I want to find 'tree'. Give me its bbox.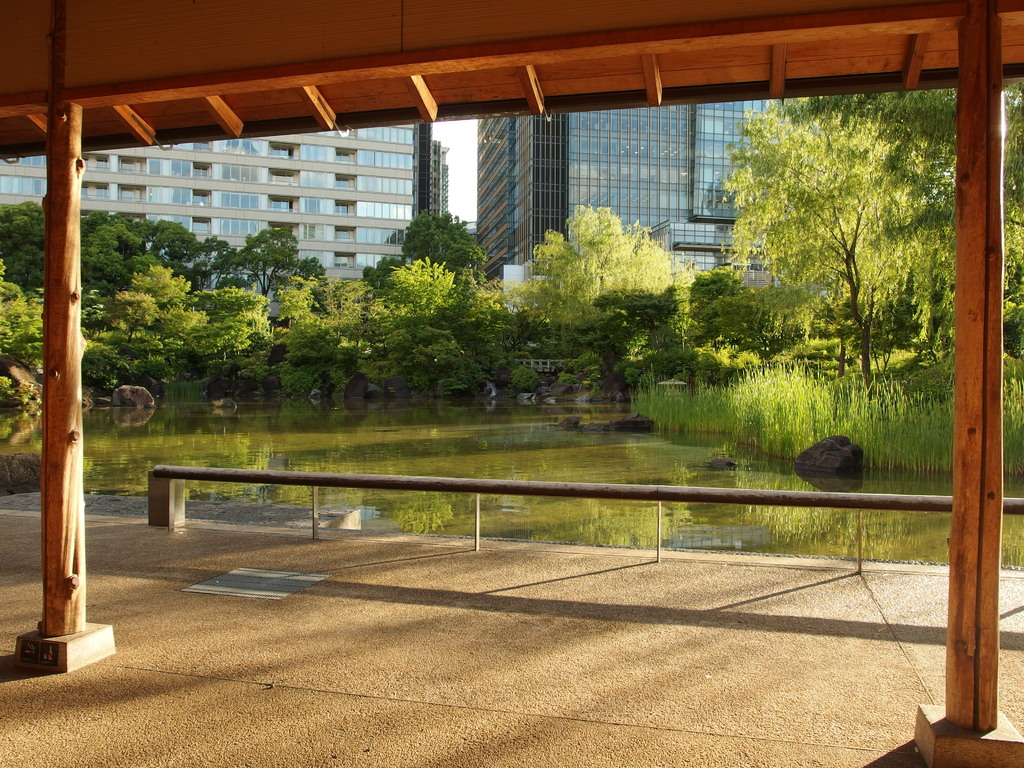
BBox(721, 88, 1023, 397).
